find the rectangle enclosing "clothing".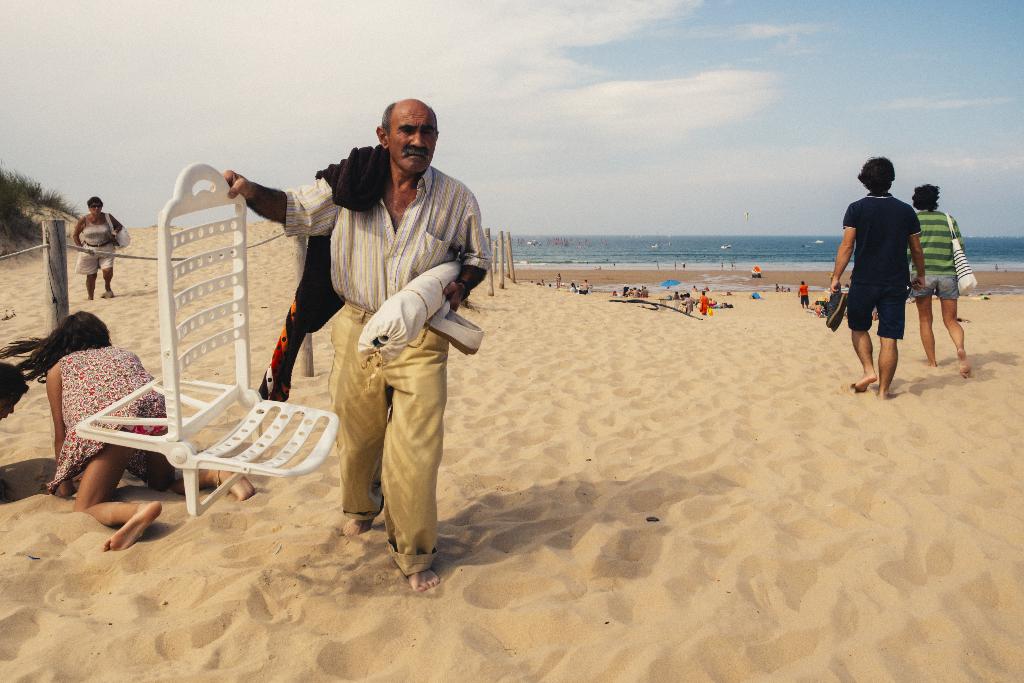
select_region(849, 289, 901, 335).
